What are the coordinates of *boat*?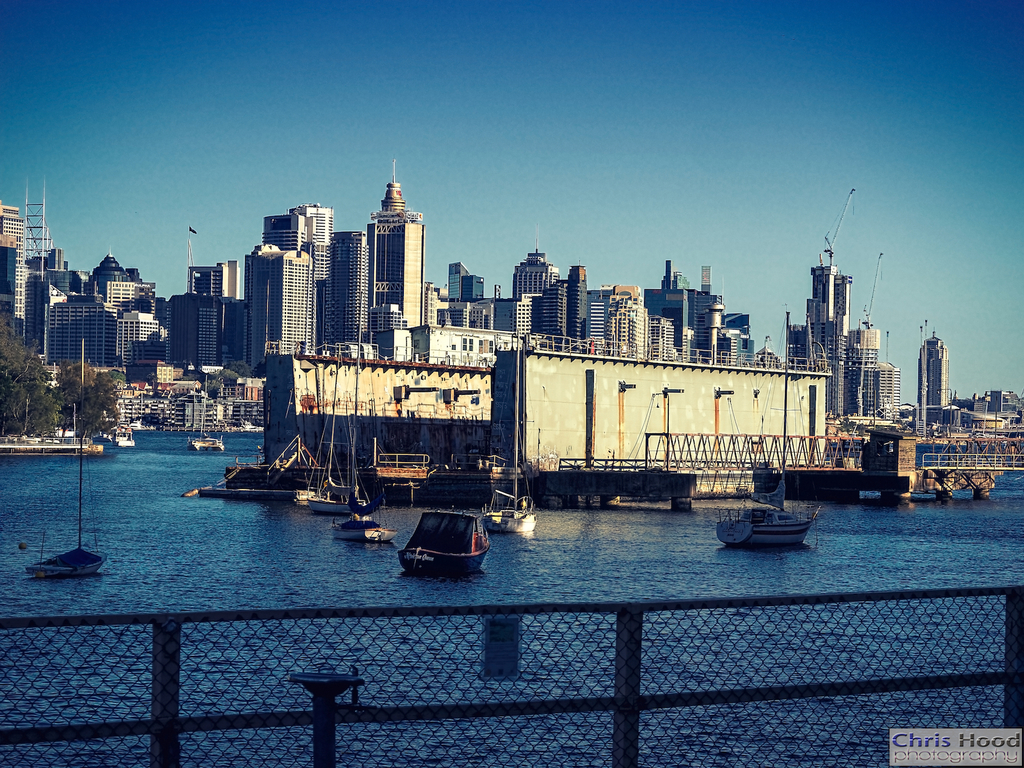
301/364/343/515.
